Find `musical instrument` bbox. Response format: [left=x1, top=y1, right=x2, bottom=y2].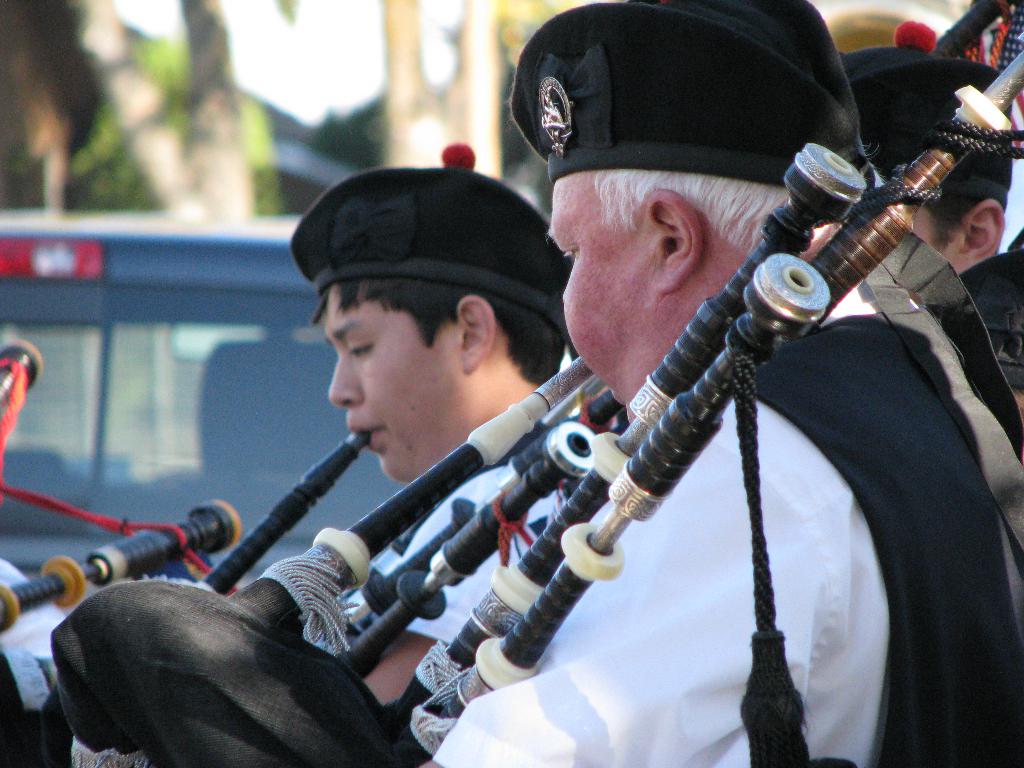
[left=191, top=431, right=362, bottom=598].
